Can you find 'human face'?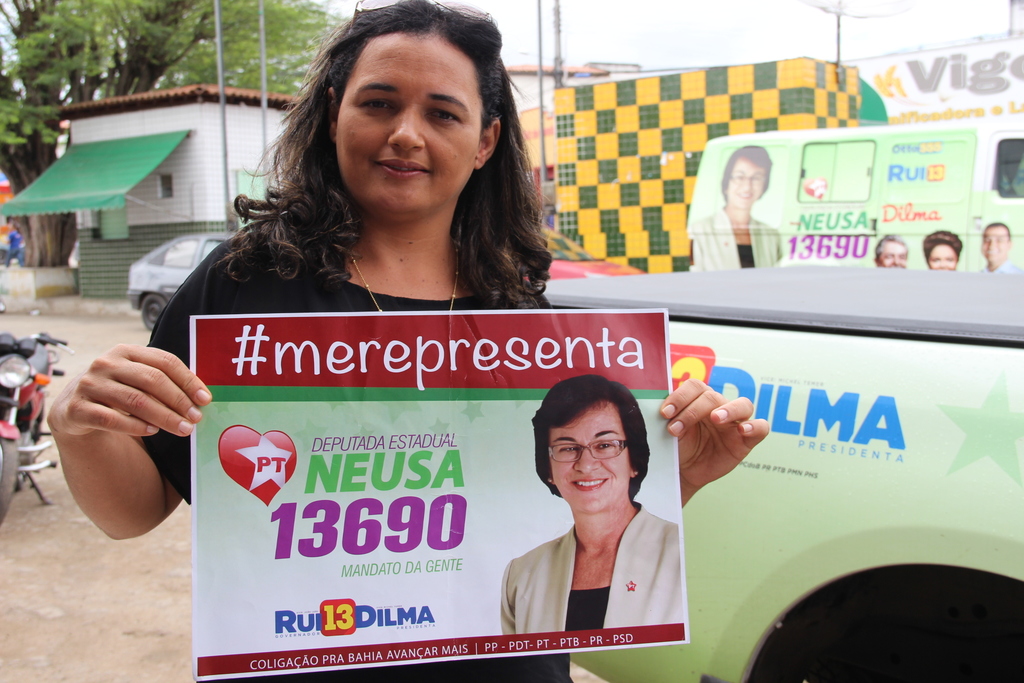
Yes, bounding box: Rect(931, 245, 957, 270).
